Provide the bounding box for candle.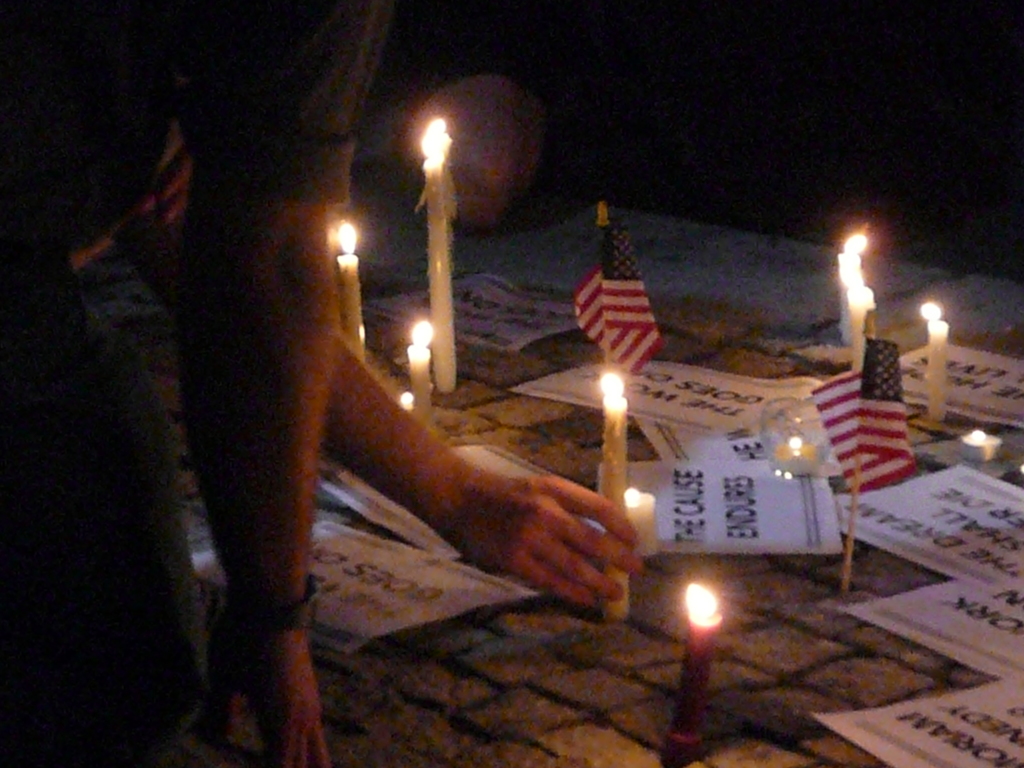
l=836, t=234, r=870, b=346.
